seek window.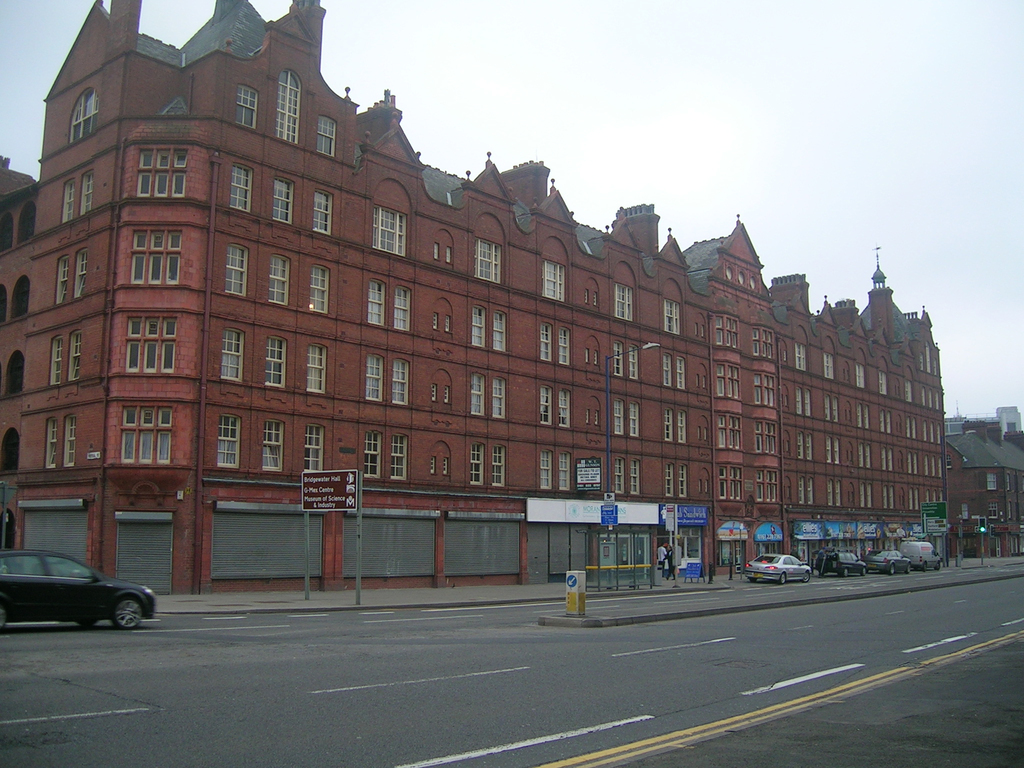
bbox=[60, 179, 72, 223].
